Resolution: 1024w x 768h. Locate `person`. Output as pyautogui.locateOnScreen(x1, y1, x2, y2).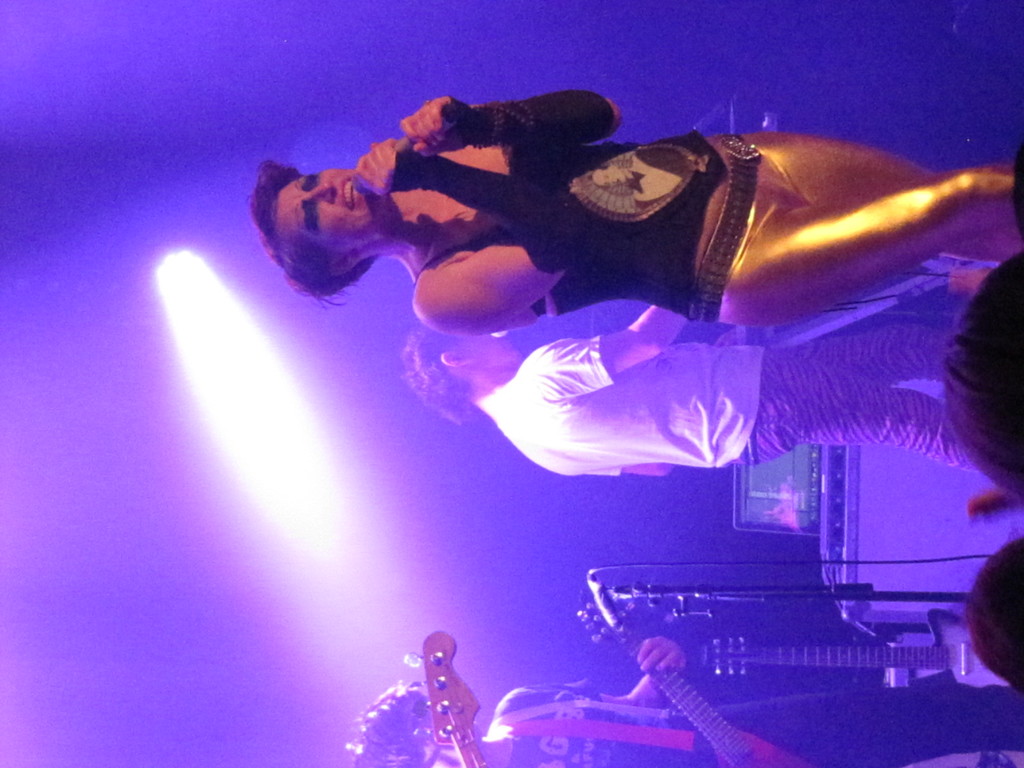
pyautogui.locateOnScreen(350, 636, 1023, 766).
